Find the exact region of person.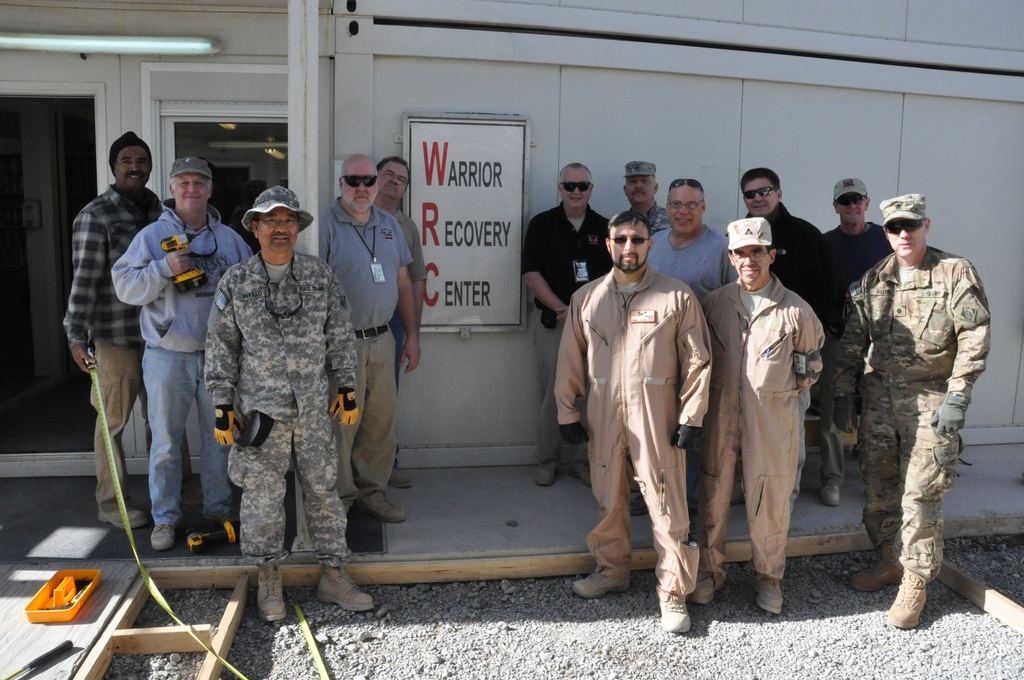
Exact region: rect(323, 155, 419, 519).
